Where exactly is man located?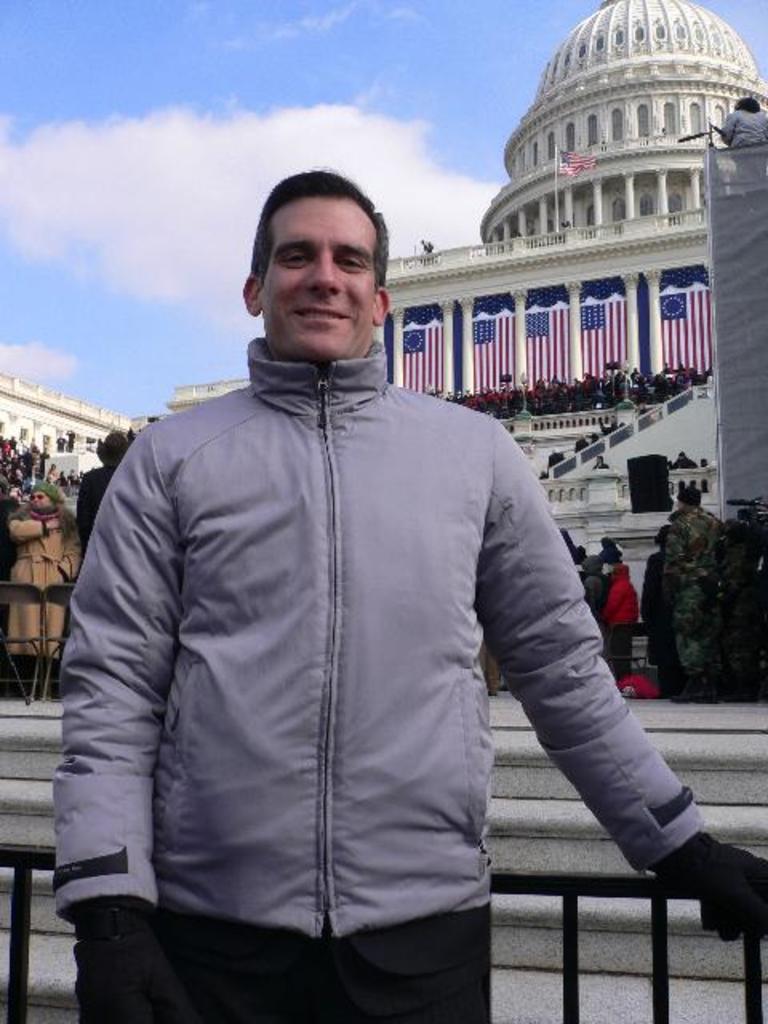
Its bounding box is locate(11, 509, 78, 744).
